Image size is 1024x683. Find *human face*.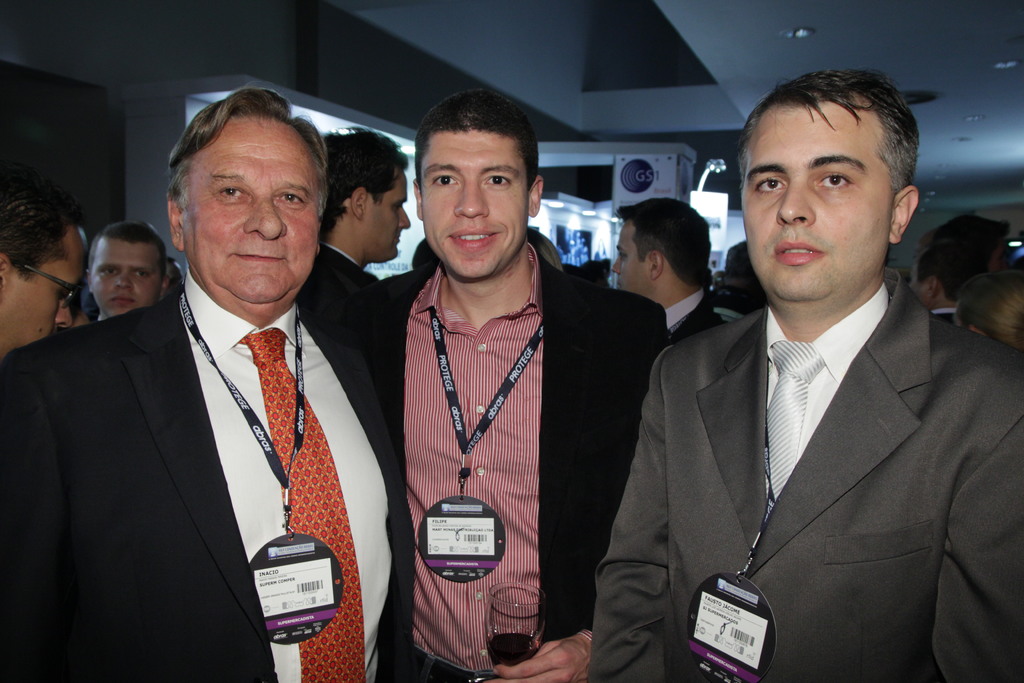
x1=612, y1=222, x2=648, y2=296.
